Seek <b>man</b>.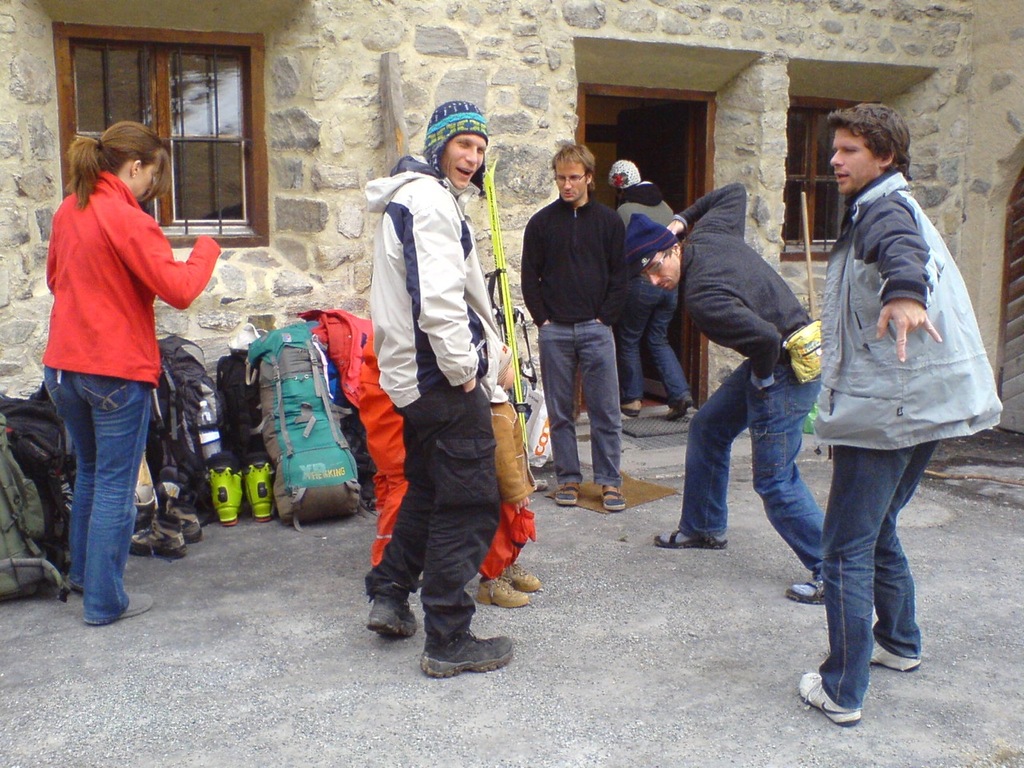
(x1=620, y1=186, x2=846, y2=618).
